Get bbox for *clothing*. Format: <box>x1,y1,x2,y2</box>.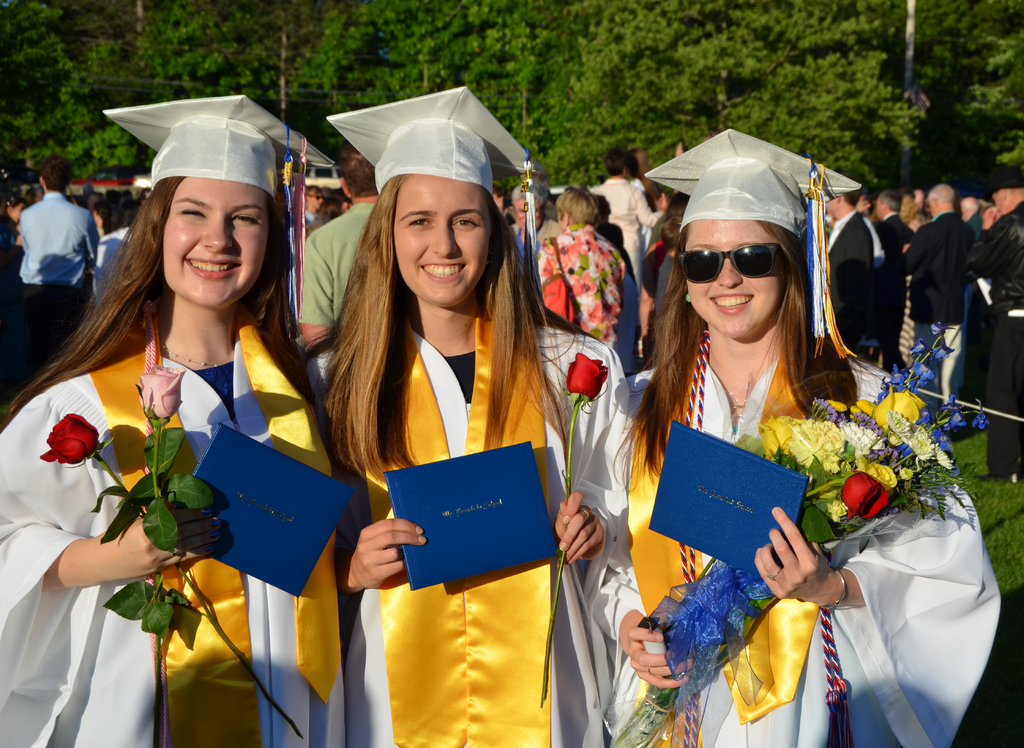
<box>0,318,355,747</box>.
